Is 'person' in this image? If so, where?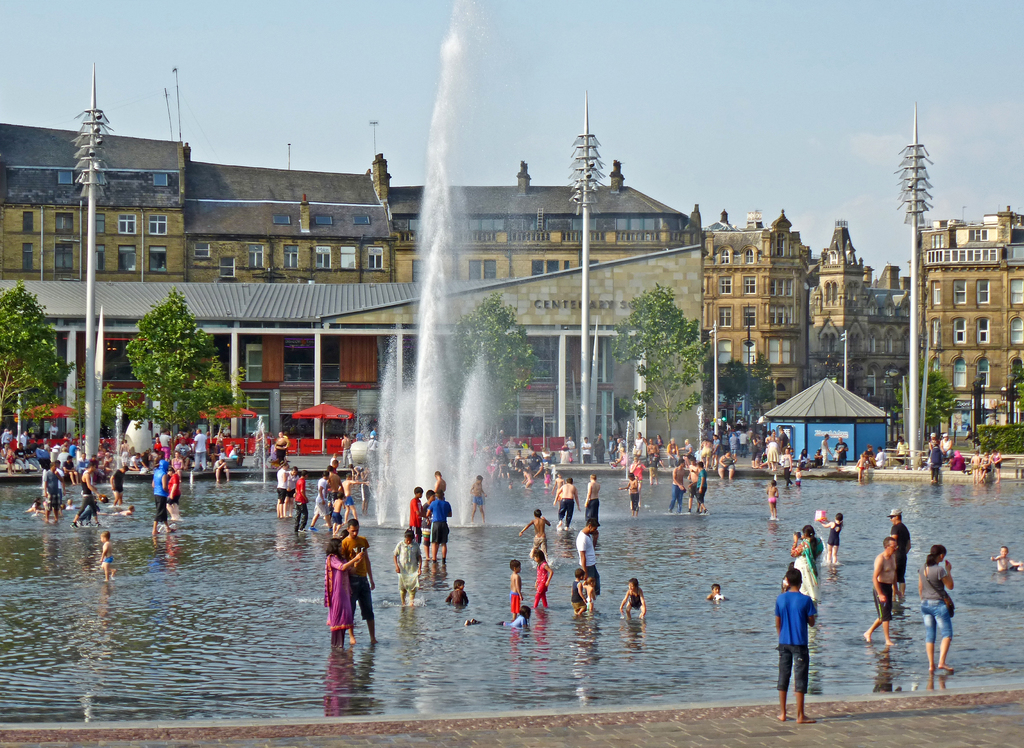
Yes, at 391:533:422:606.
